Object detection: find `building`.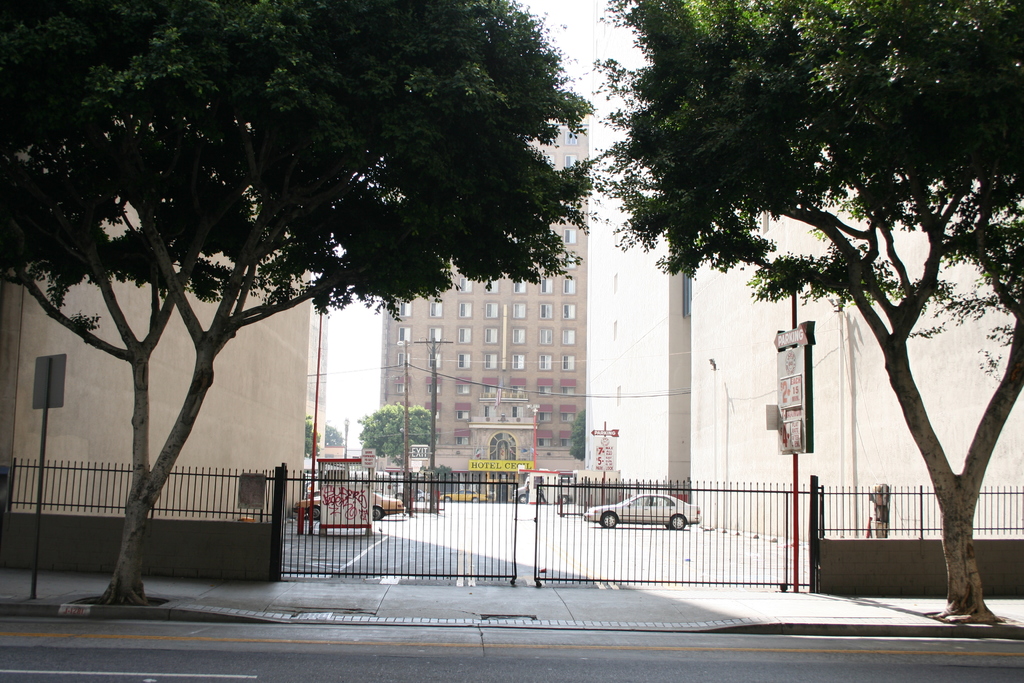
0:97:328:520.
